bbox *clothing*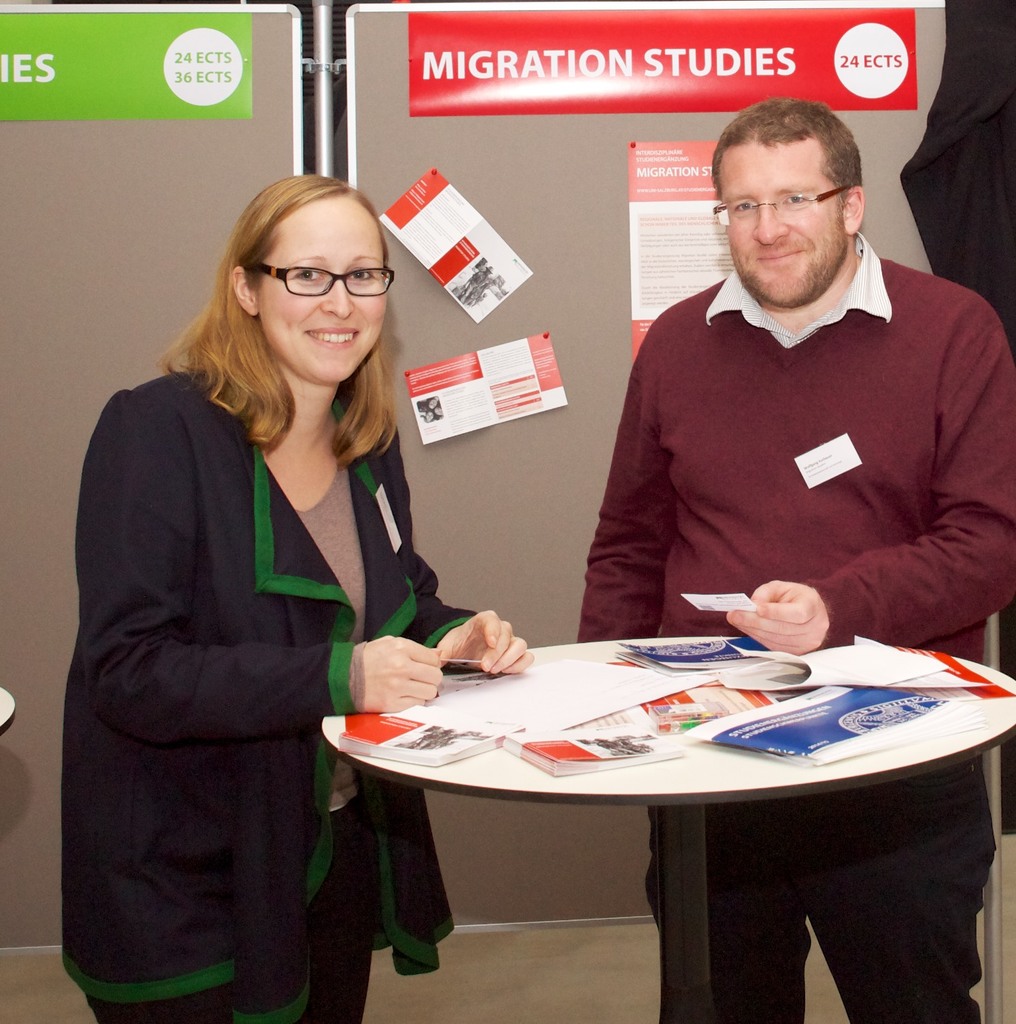
region(574, 228, 1015, 1022)
